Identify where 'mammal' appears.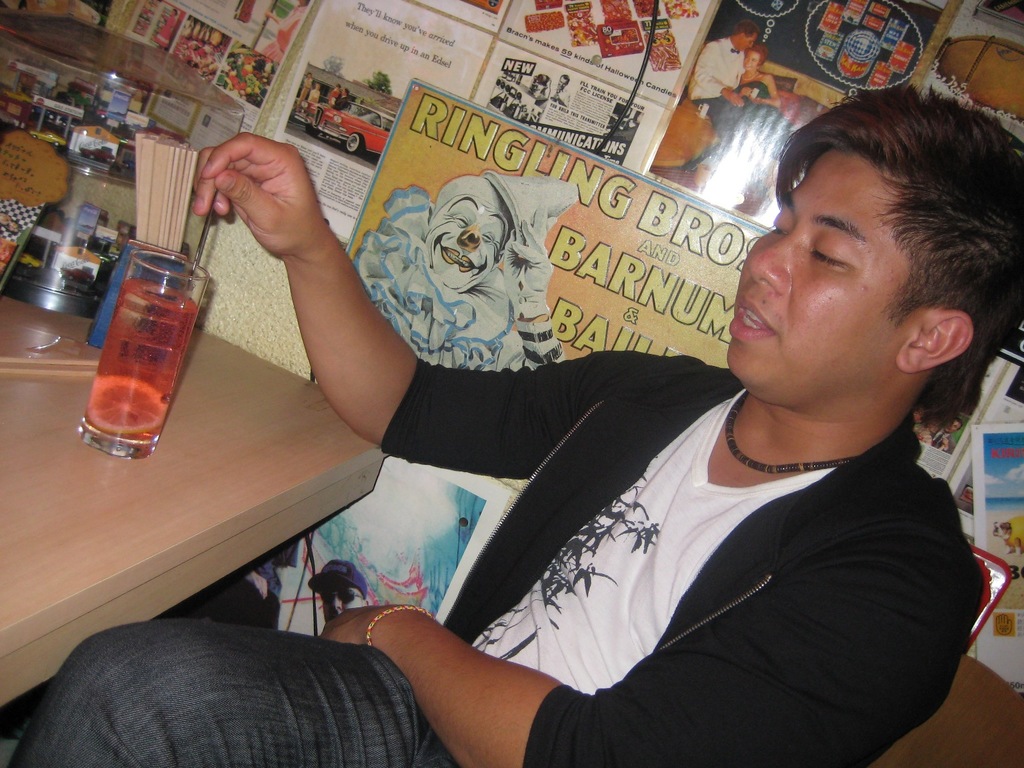
Appears at x1=332 y1=81 x2=345 y2=104.
